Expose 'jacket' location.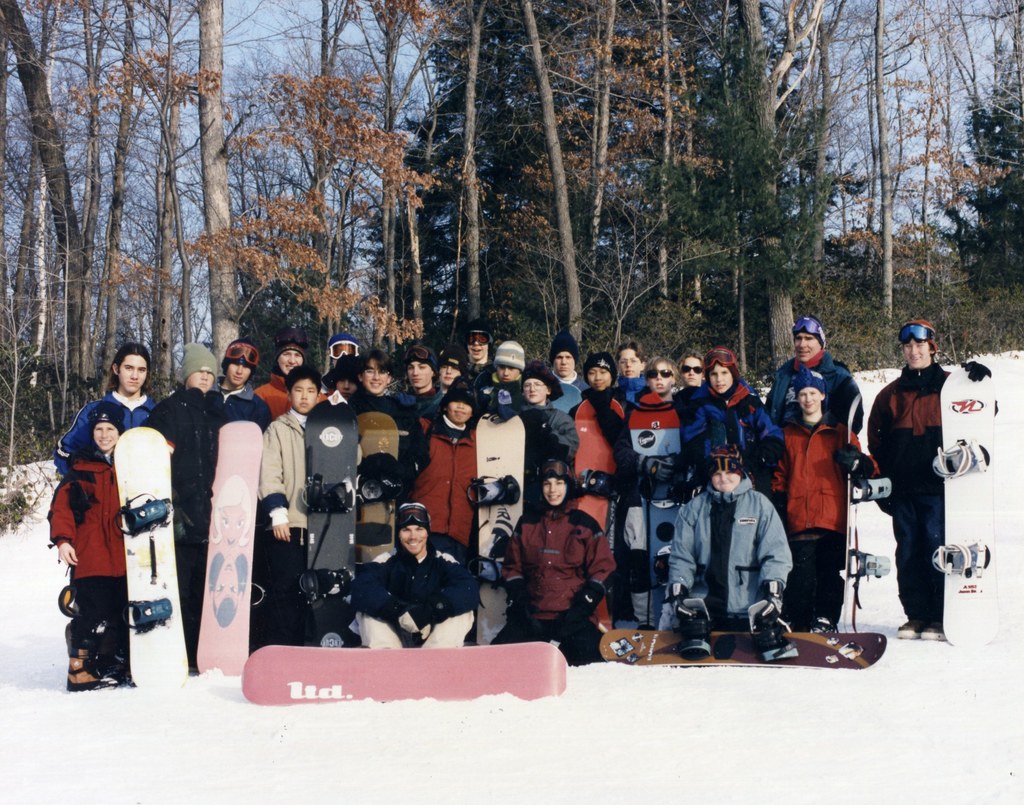
Exposed at x1=868, y1=363, x2=996, y2=502.
